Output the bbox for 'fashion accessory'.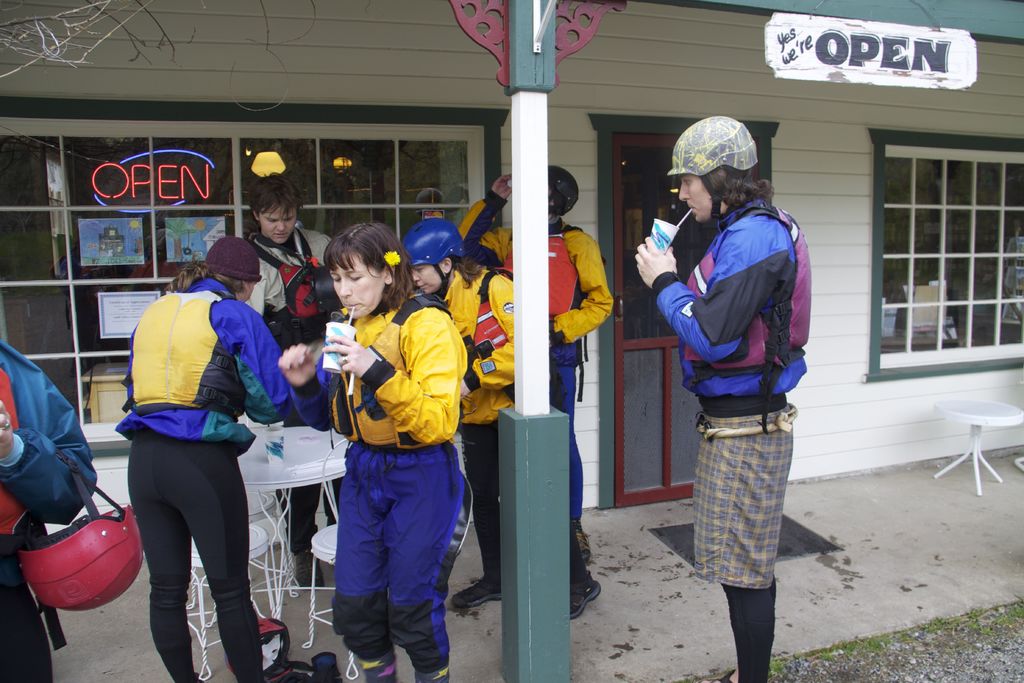
<bbox>15, 484, 158, 620</bbox>.
